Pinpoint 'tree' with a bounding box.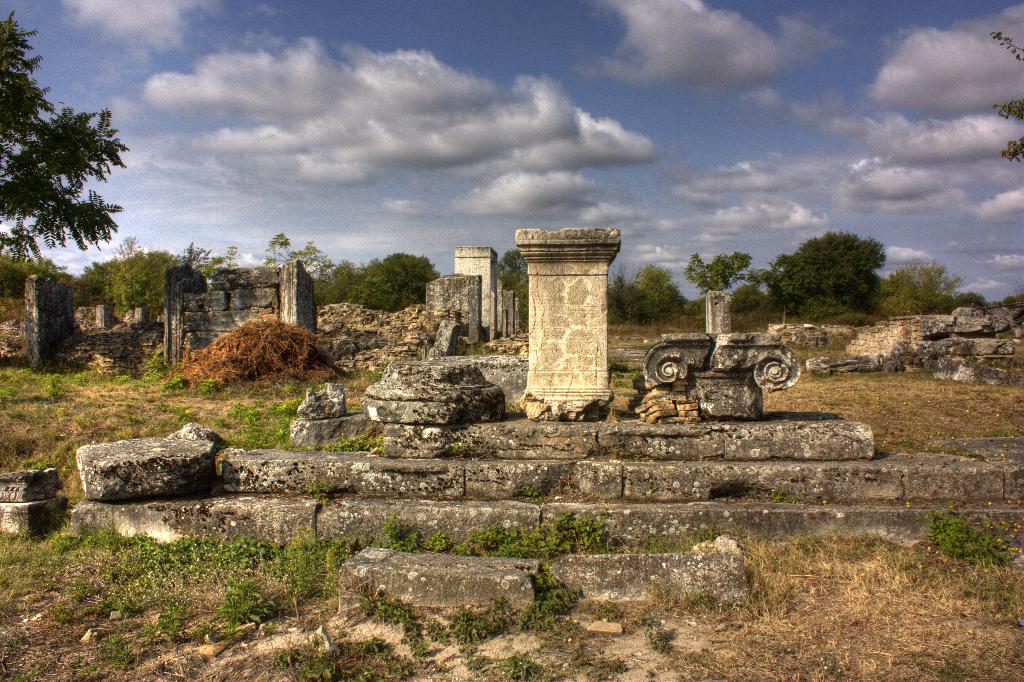
x1=502 y1=249 x2=537 y2=324.
